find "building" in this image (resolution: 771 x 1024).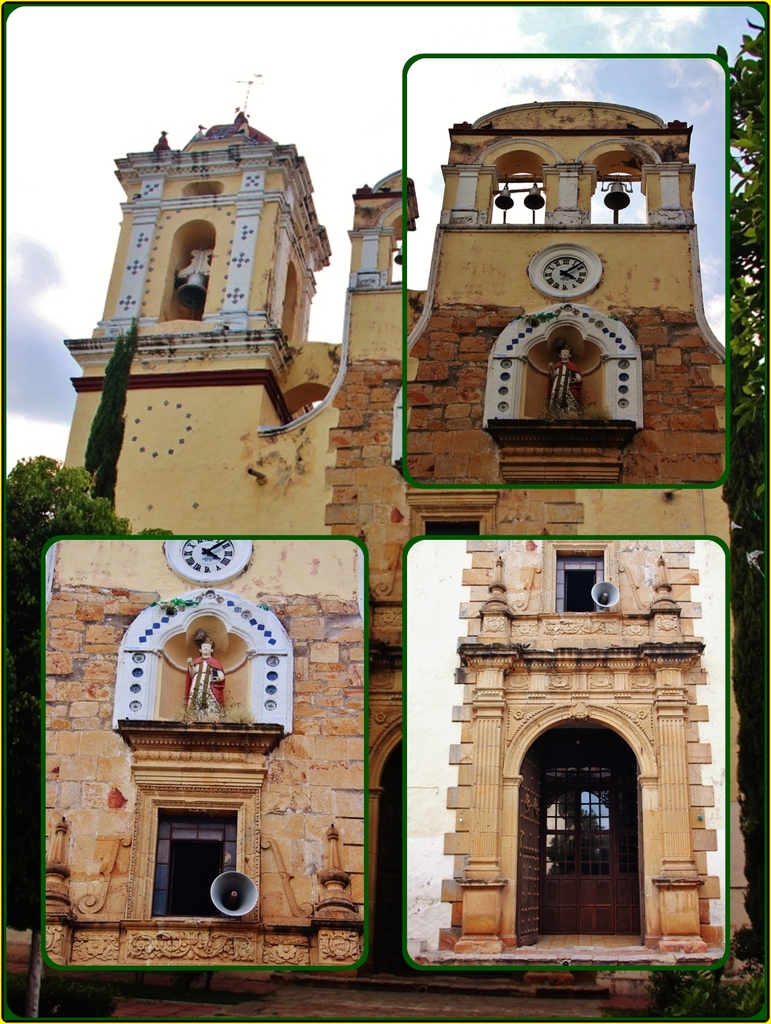
44/536/363/968.
